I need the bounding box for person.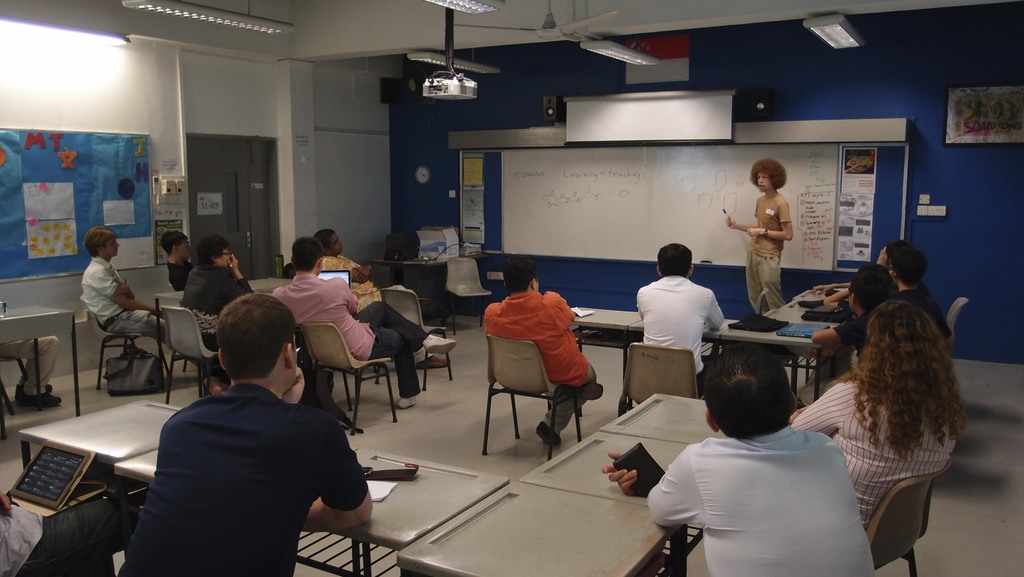
Here it is: left=815, top=265, right=905, bottom=352.
